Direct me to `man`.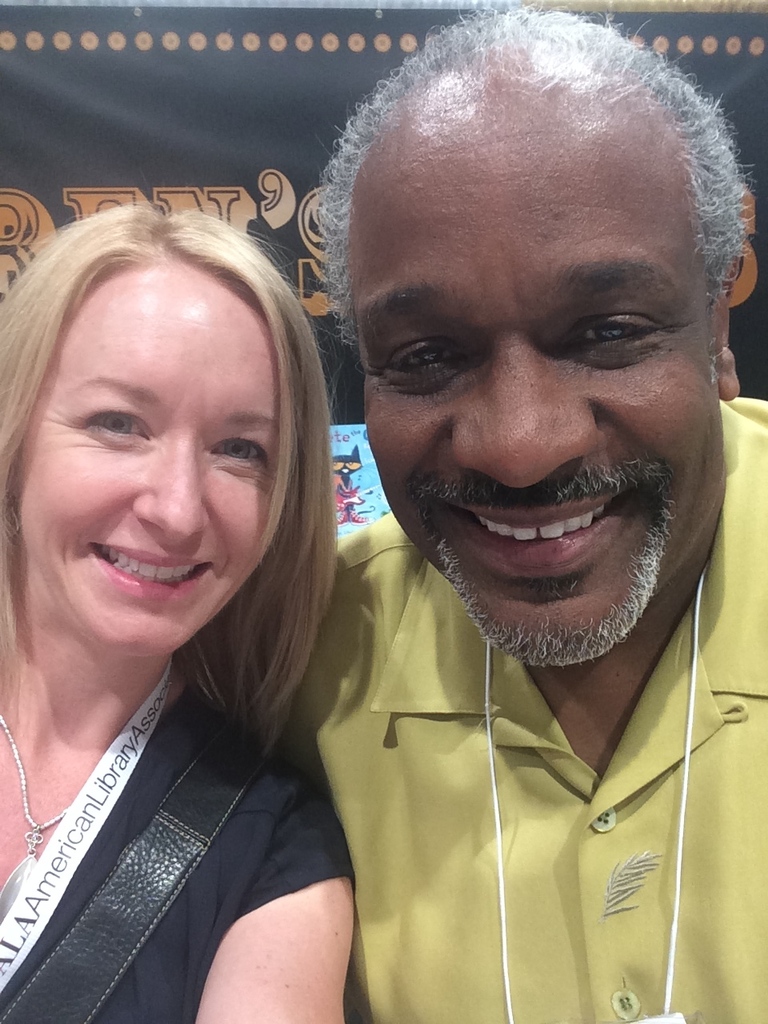
Direction: x1=230, y1=22, x2=767, y2=993.
